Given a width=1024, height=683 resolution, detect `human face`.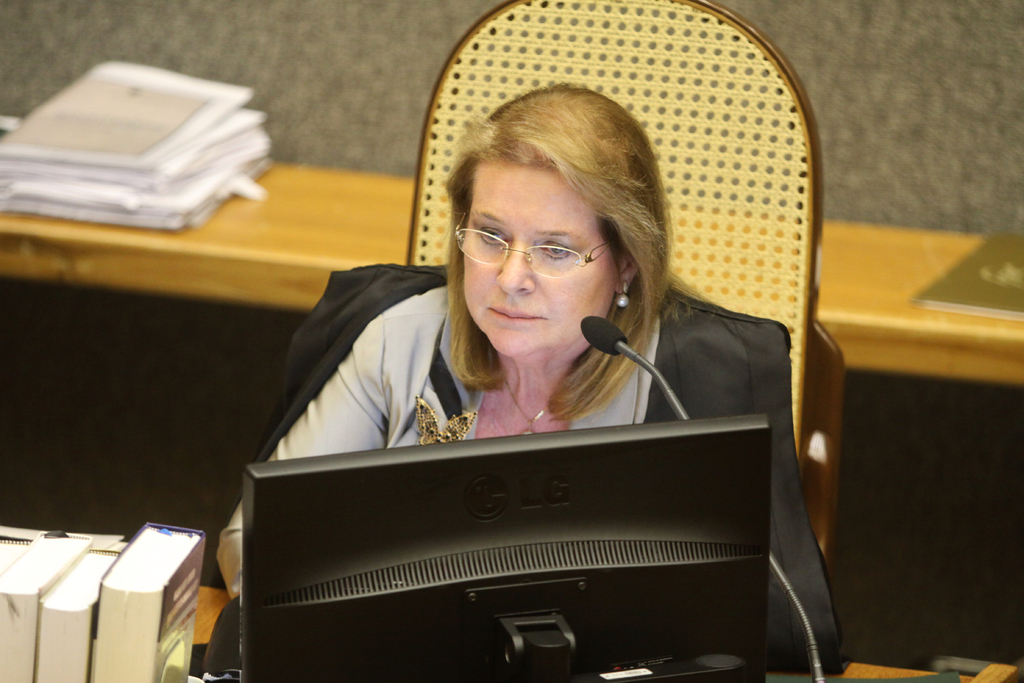
left=460, top=162, right=617, bottom=354.
